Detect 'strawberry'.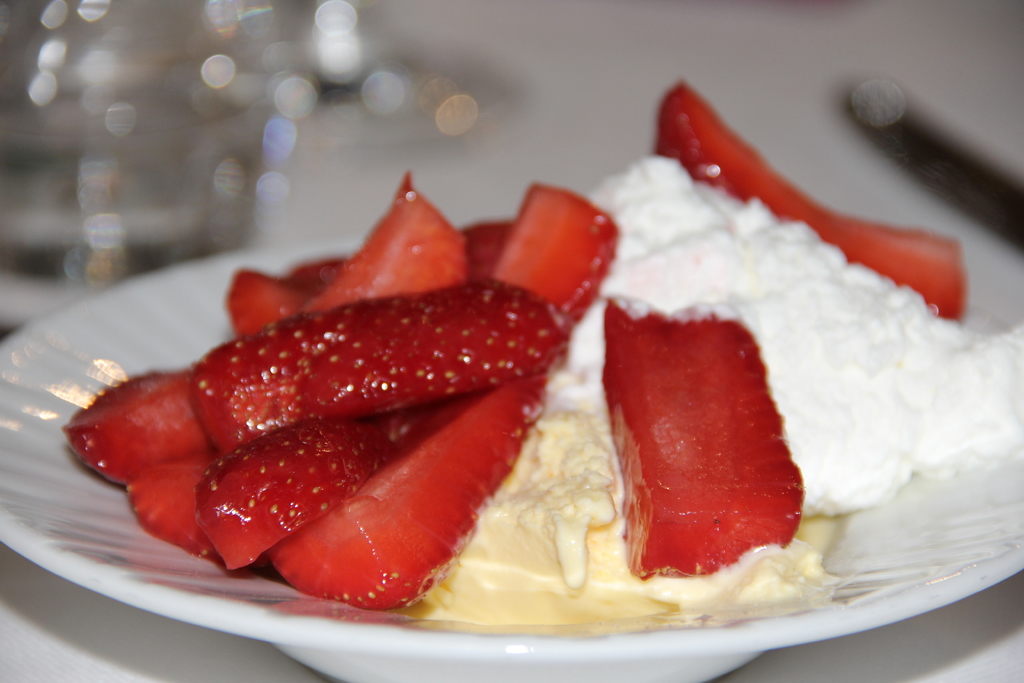
Detected at <box>268,250,357,293</box>.
